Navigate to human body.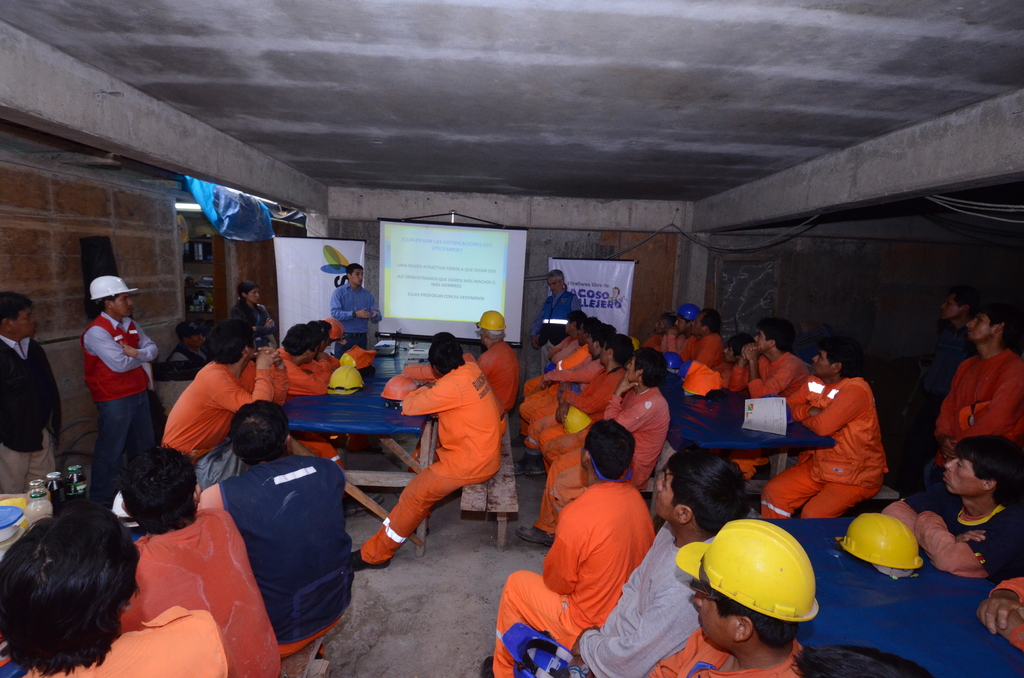
Navigation target: [left=721, top=343, right=805, bottom=414].
